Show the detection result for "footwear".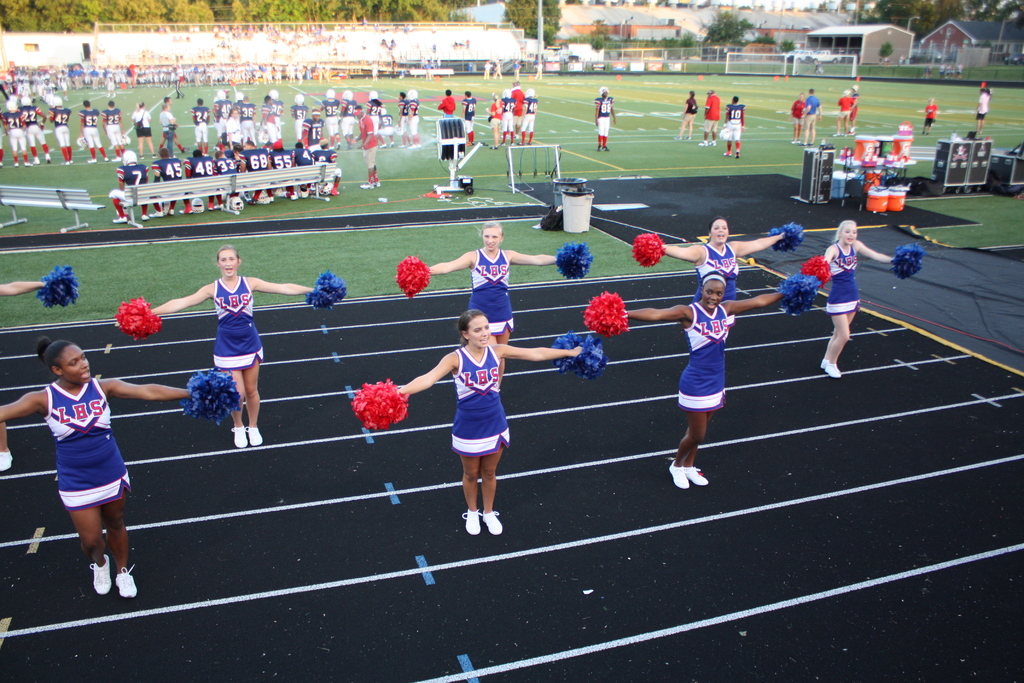
region(689, 460, 712, 484).
